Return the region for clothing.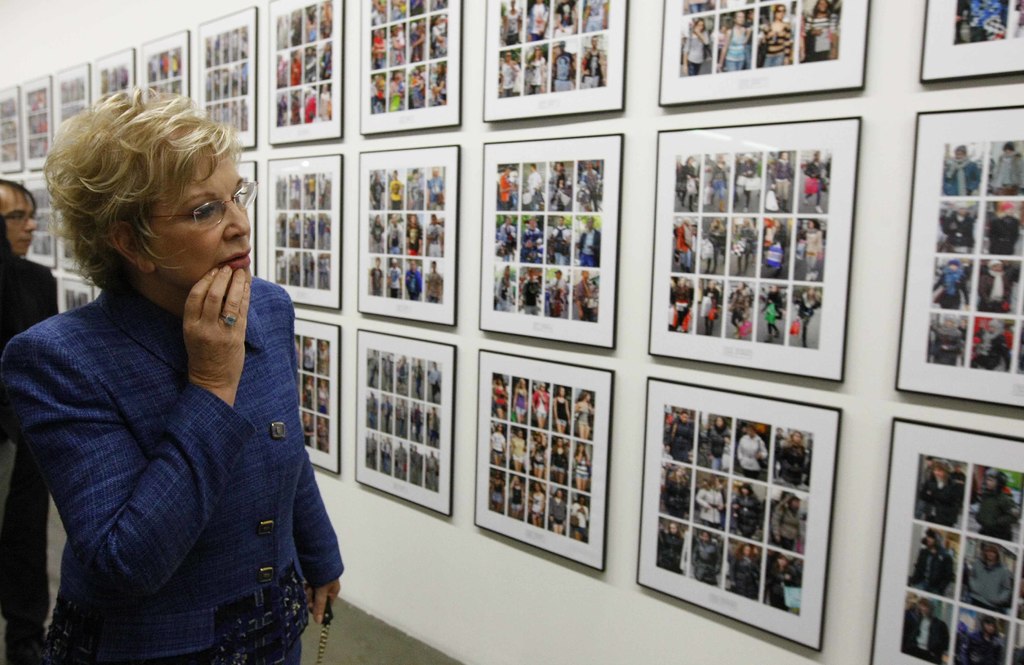
x1=370, y1=180, x2=385, y2=208.
